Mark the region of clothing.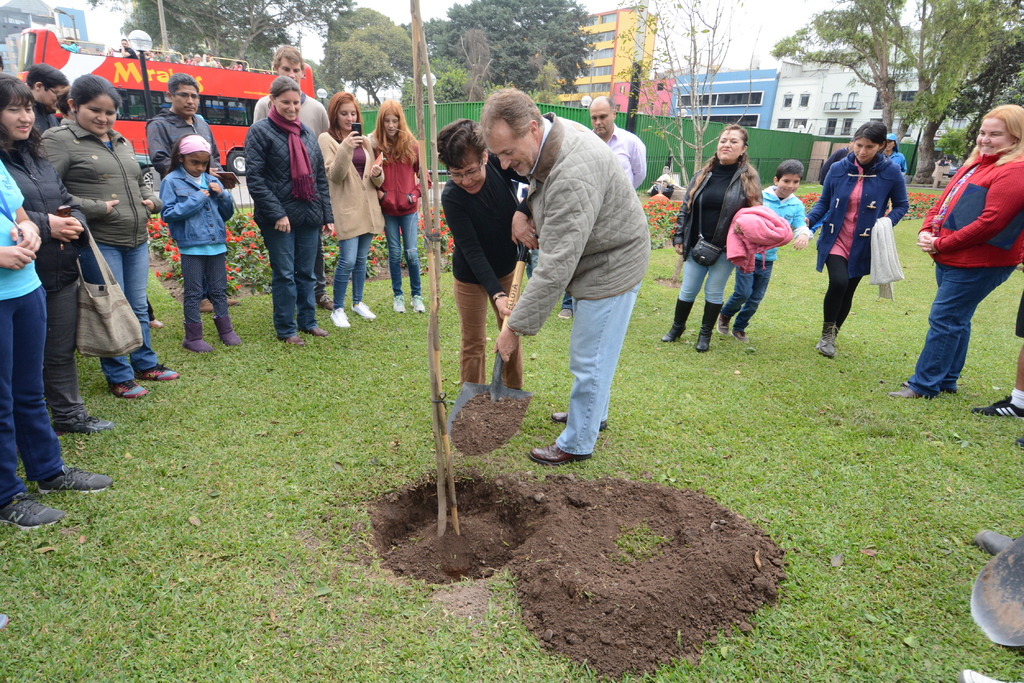
Region: pyautogui.locateOnScreen(317, 131, 387, 309).
